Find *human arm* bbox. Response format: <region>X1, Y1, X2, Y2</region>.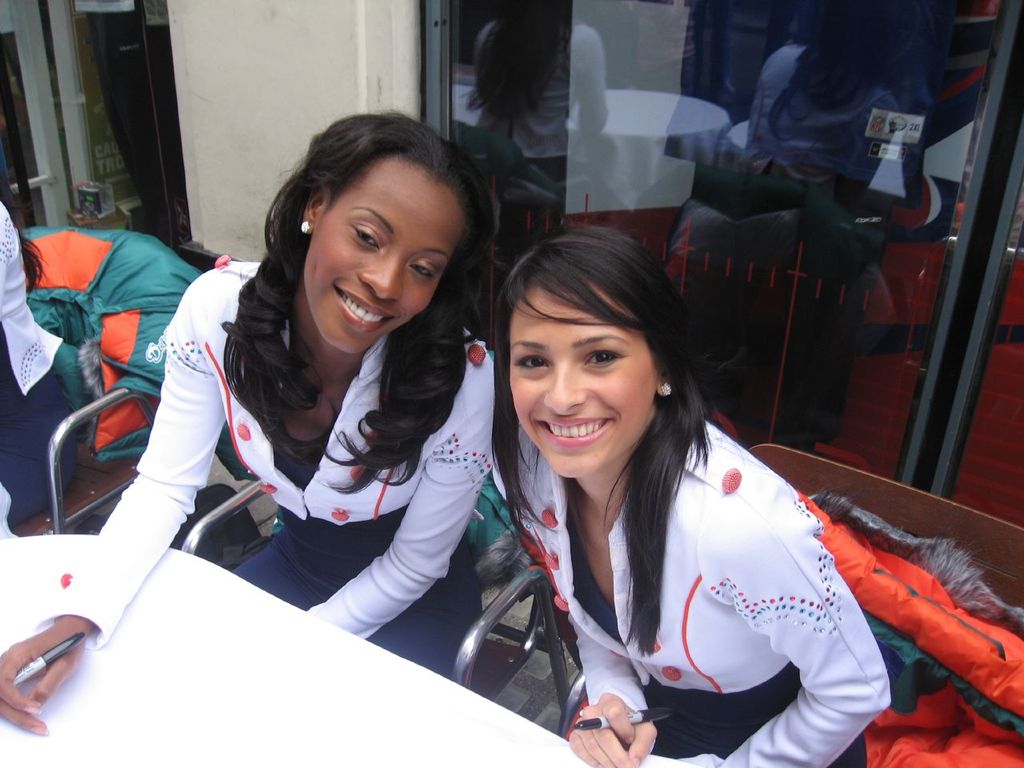
<region>566, 615, 661, 767</region>.
